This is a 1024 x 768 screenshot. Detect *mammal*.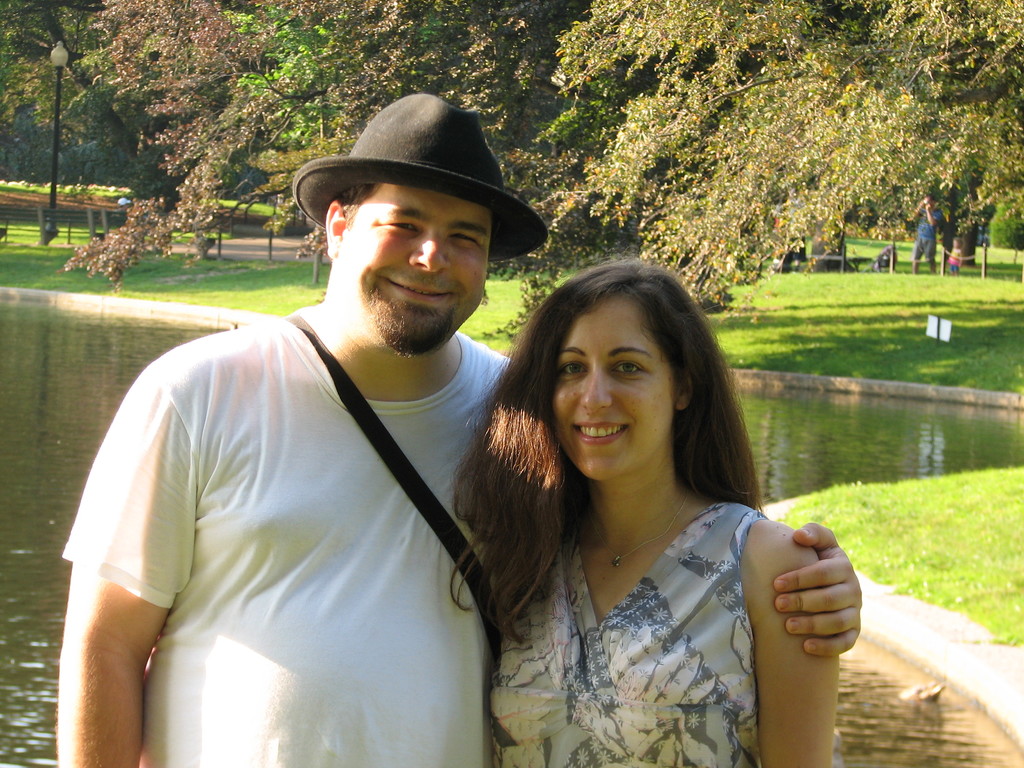
pyautogui.locateOnScreen(911, 195, 945, 279).
